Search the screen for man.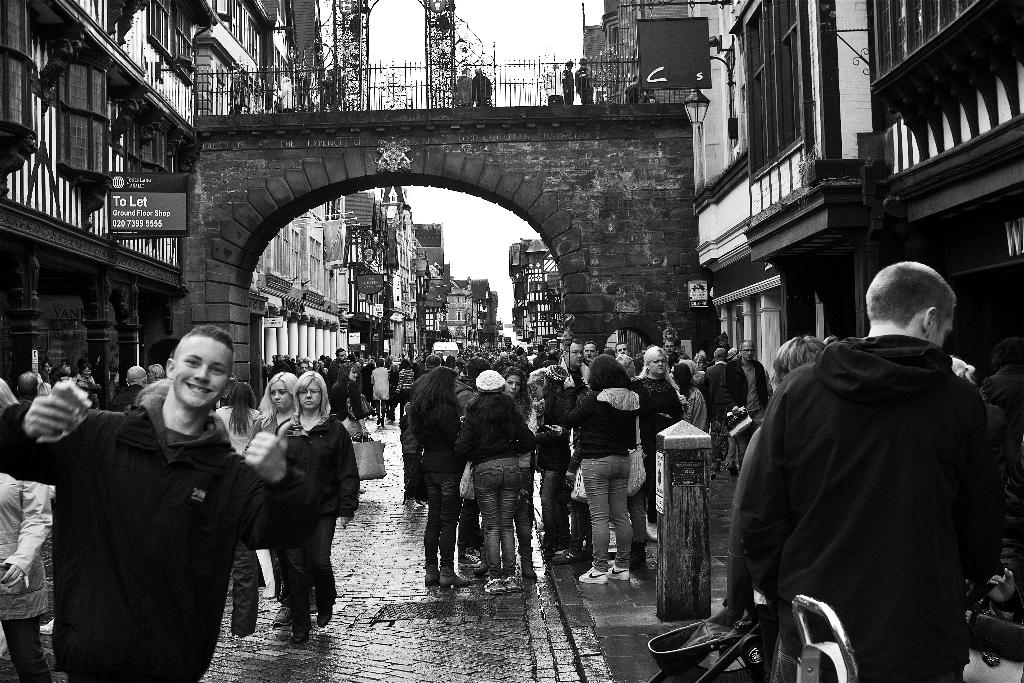
Found at x1=17, y1=371, x2=42, y2=404.
